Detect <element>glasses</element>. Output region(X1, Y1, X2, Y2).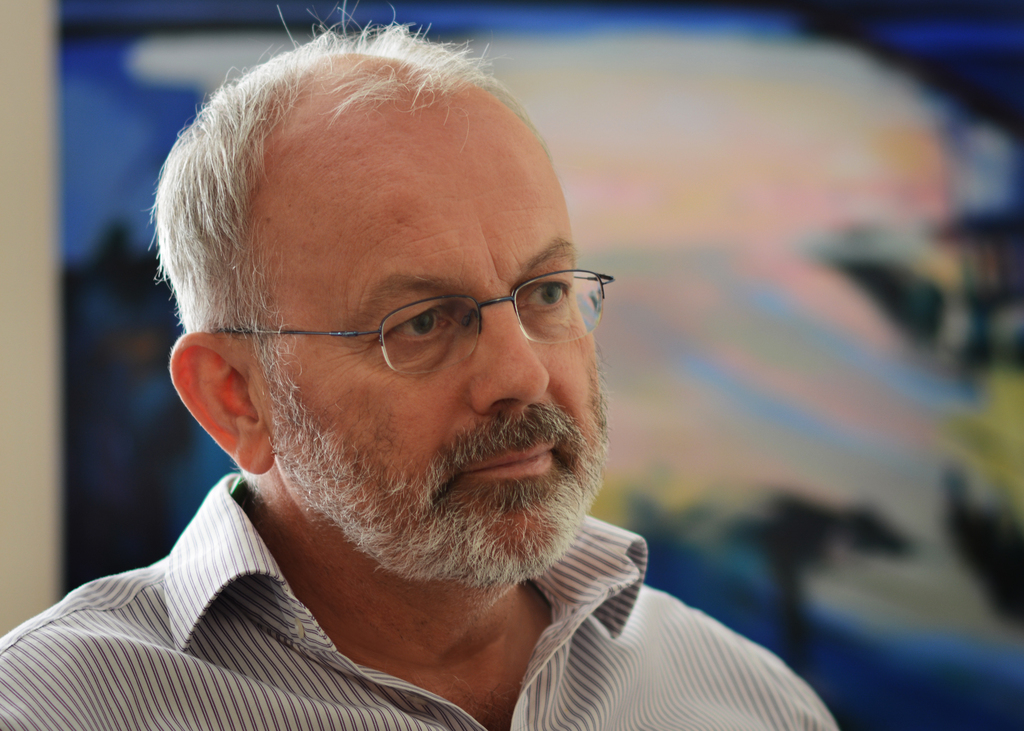
region(212, 269, 613, 383).
